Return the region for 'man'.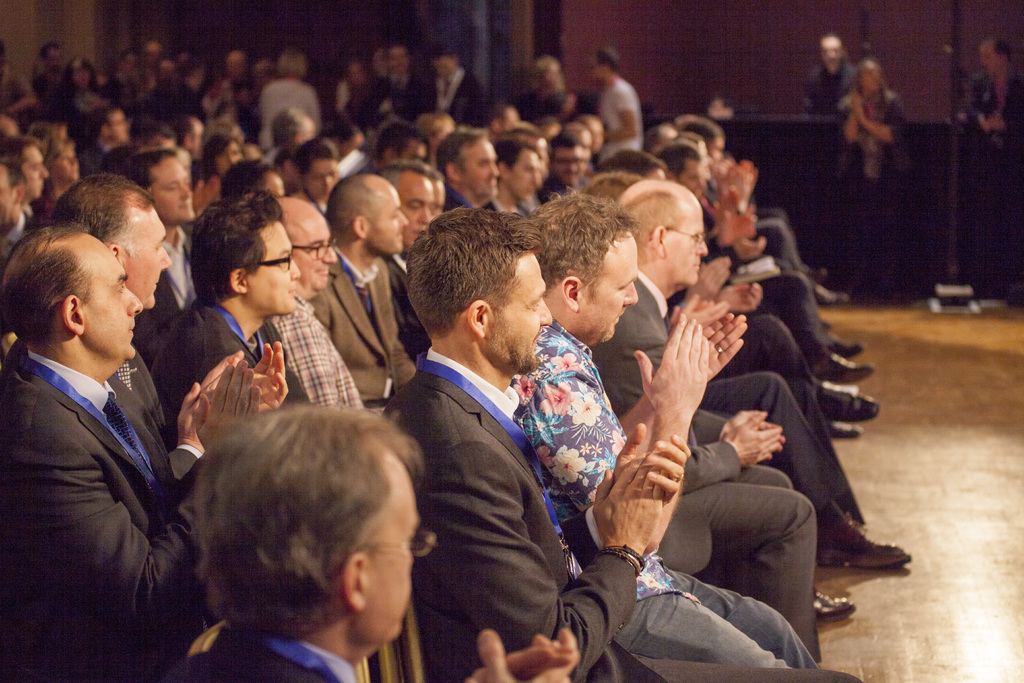
select_region(75, 108, 132, 176).
